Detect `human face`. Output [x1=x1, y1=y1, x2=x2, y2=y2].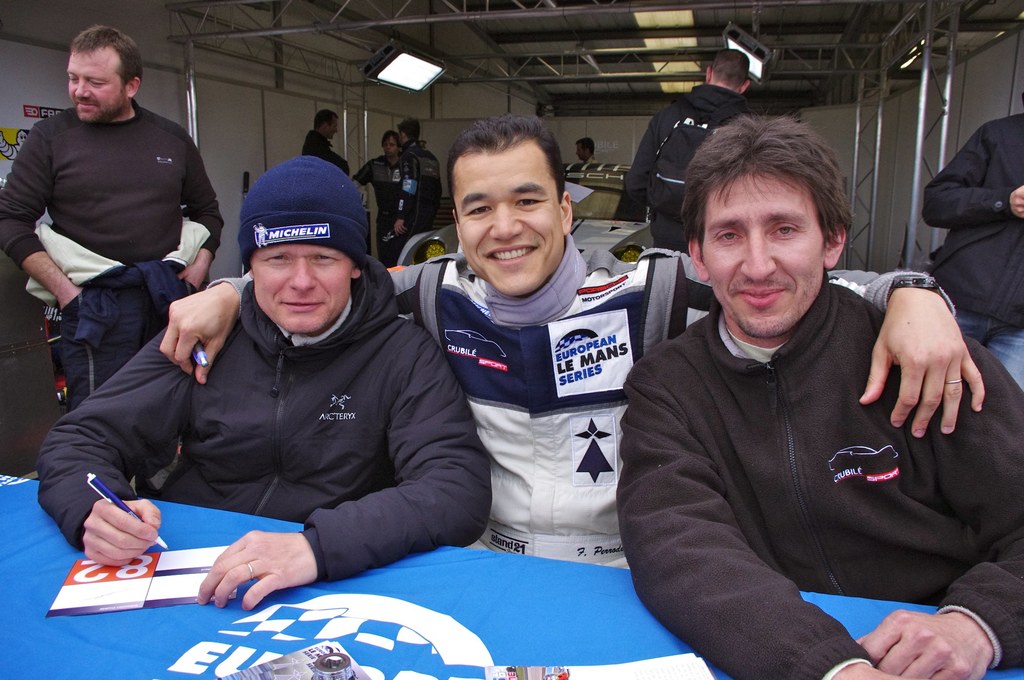
[x1=705, y1=174, x2=824, y2=335].
